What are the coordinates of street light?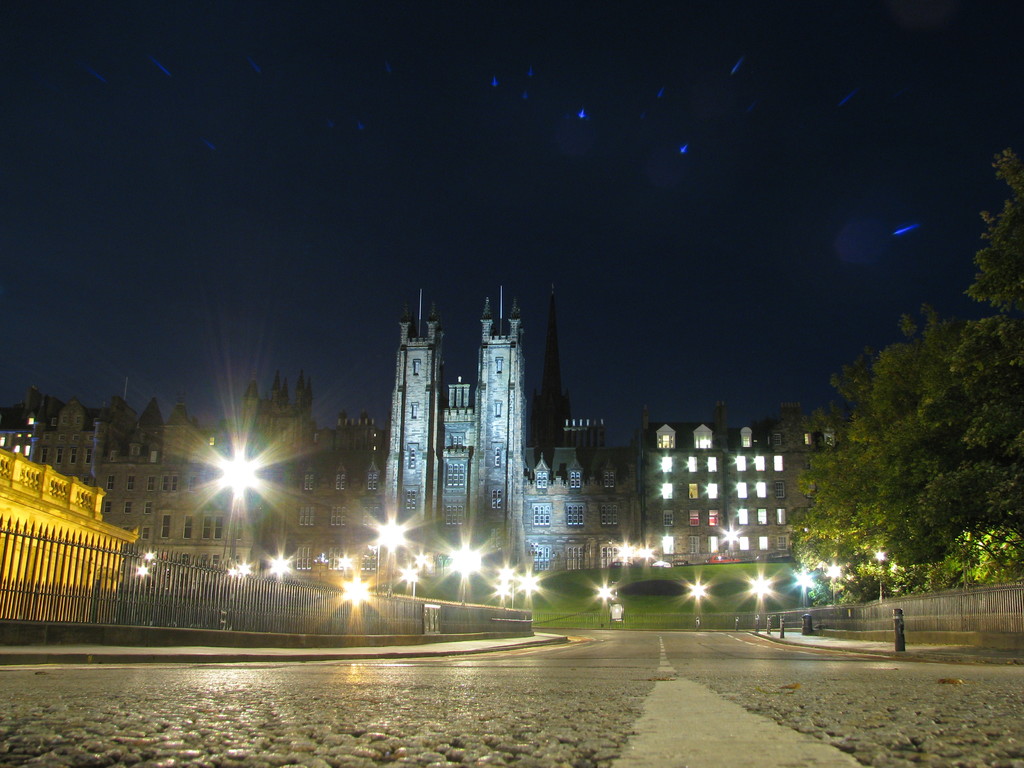
detection(375, 520, 404, 595).
